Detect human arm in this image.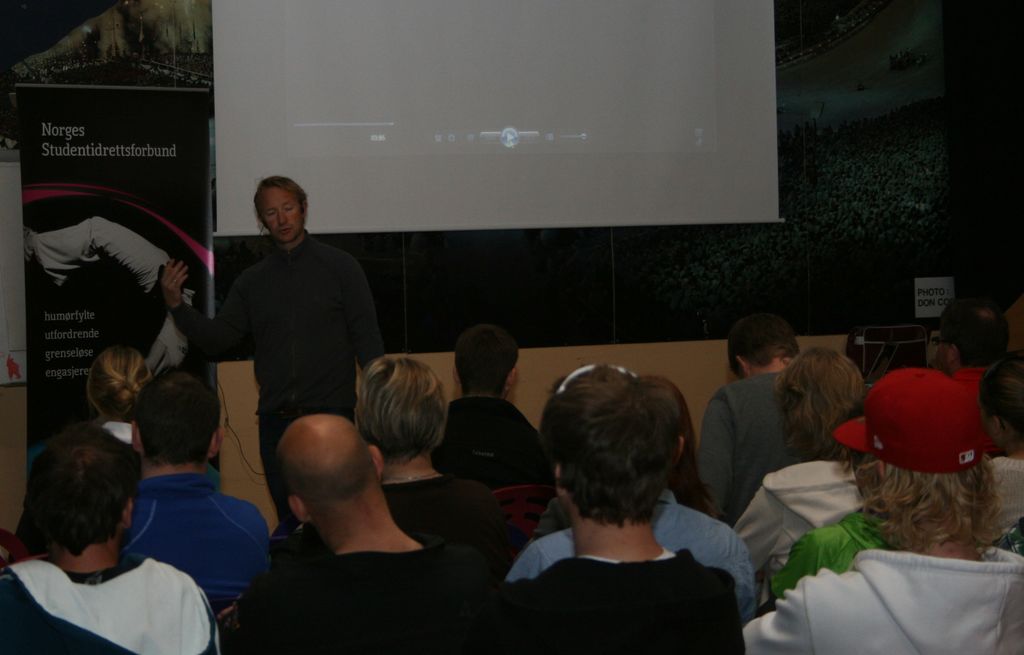
Detection: x1=342 y1=256 x2=395 y2=377.
